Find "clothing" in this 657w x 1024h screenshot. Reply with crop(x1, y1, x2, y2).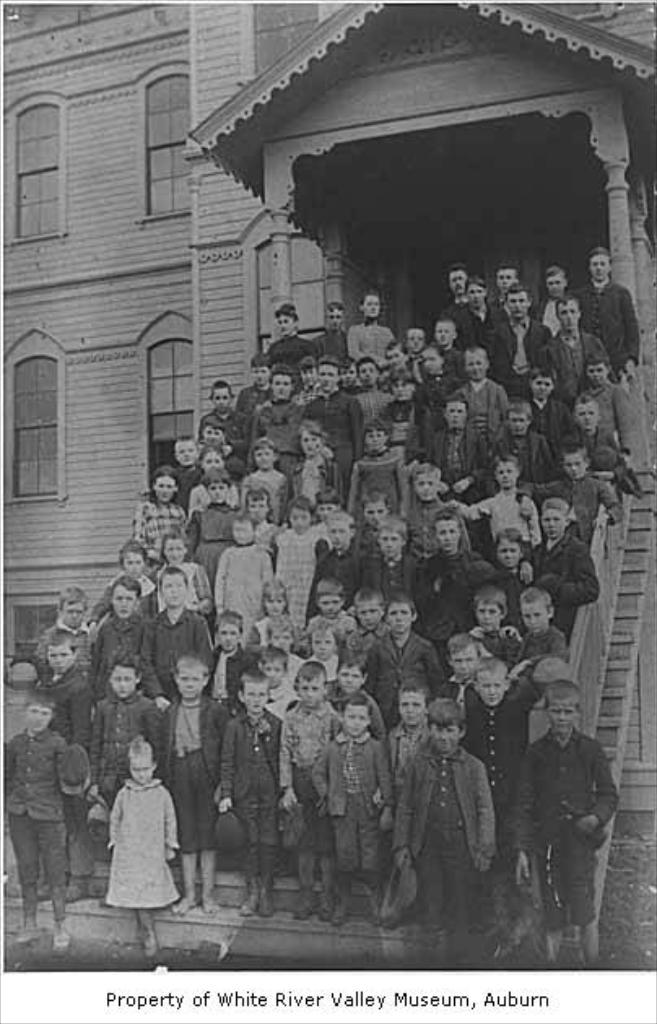
crop(530, 536, 590, 624).
